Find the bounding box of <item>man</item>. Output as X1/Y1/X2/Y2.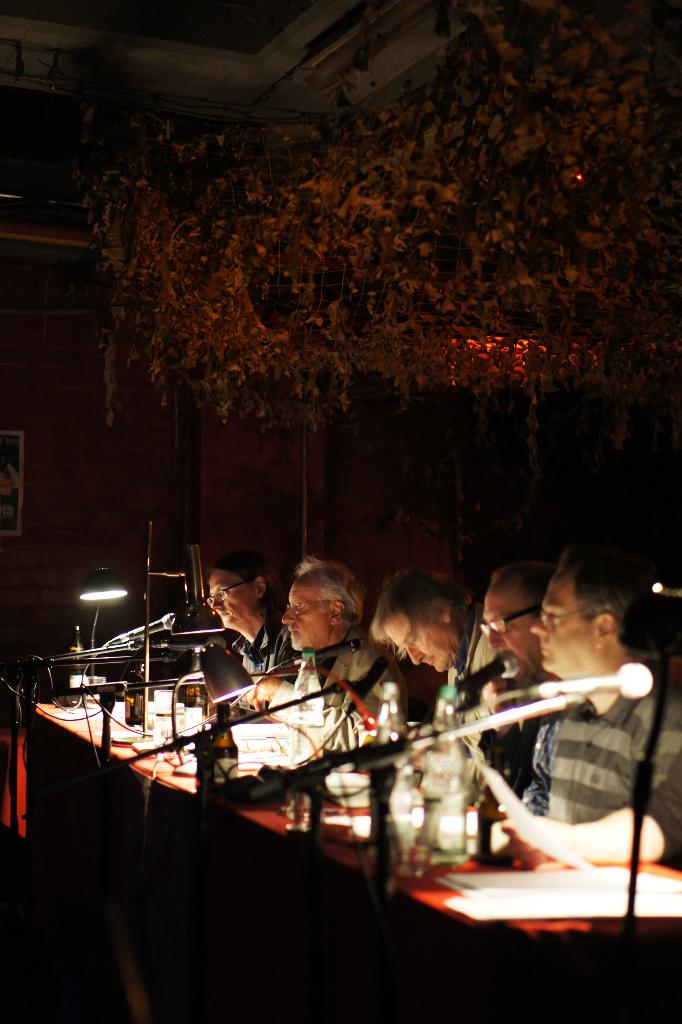
484/547/681/881.
